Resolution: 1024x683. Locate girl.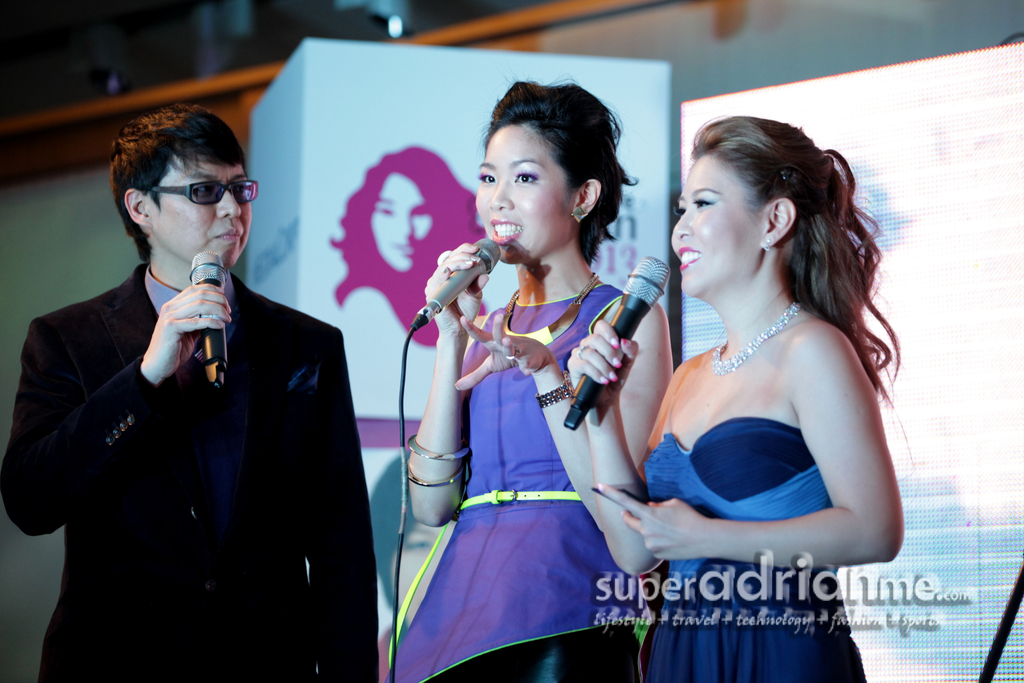
{"x1": 567, "y1": 108, "x2": 913, "y2": 682}.
